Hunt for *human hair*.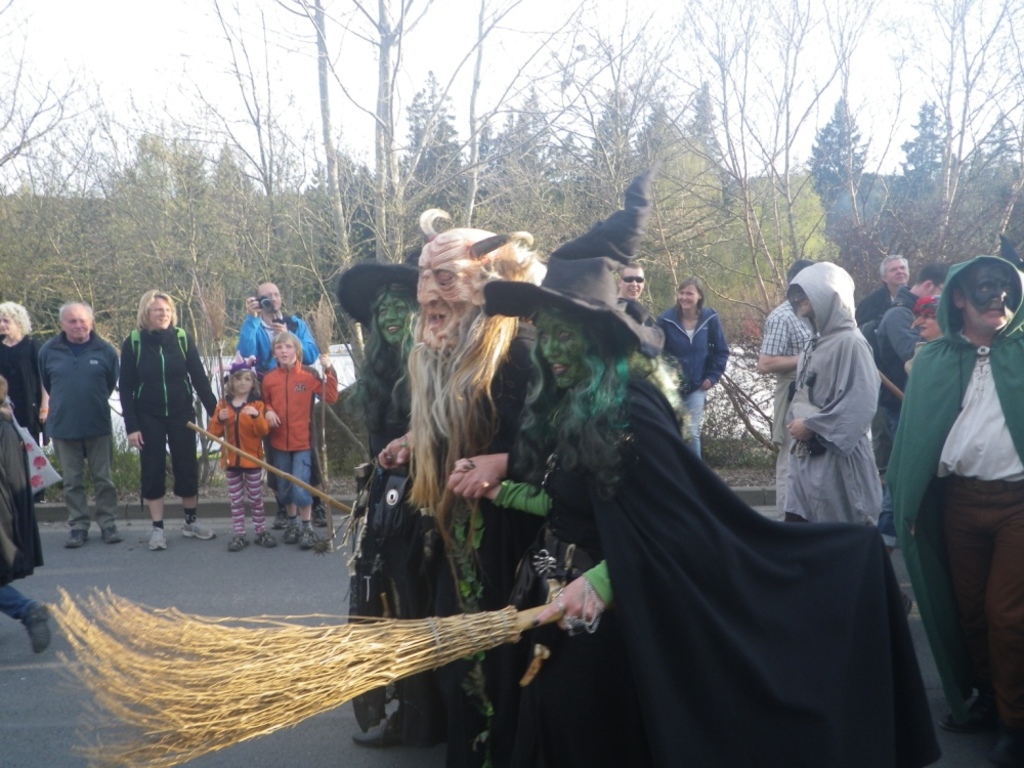
Hunted down at 494/239/541/285.
